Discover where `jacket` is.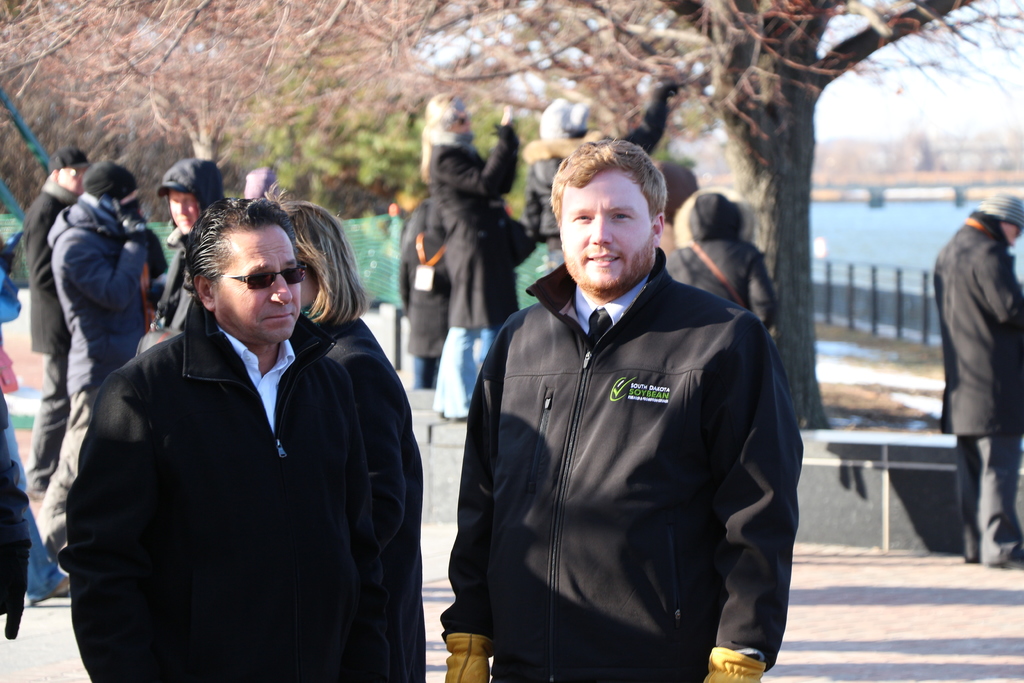
Discovered at detection(932, 210, 1023, 438).
